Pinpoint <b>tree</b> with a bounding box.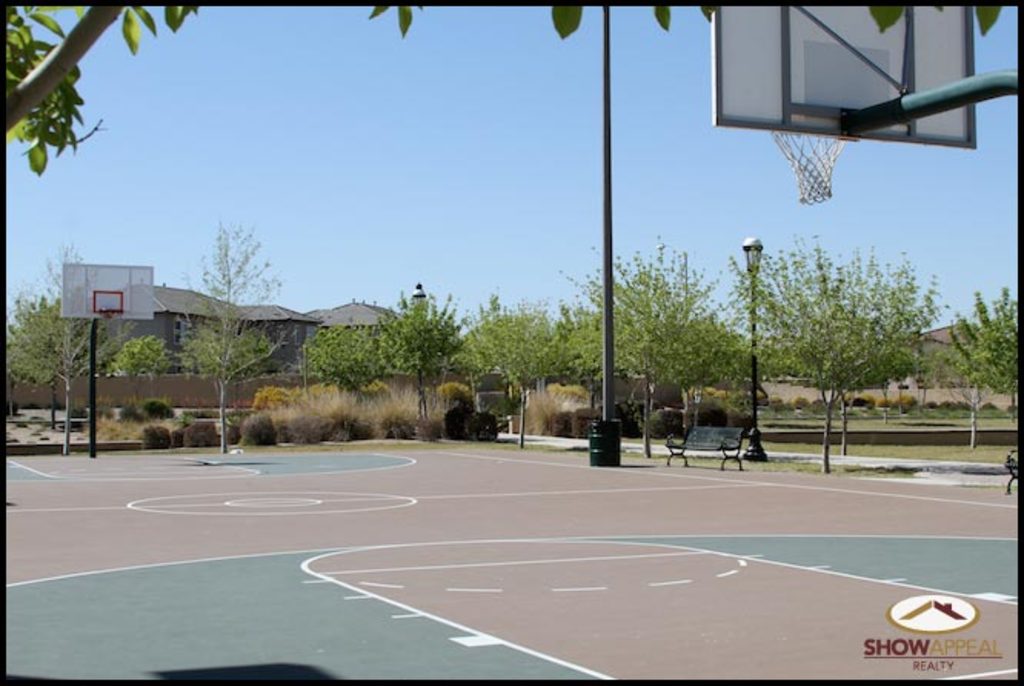
(left=5, top=243, right=111, bottom=457).
